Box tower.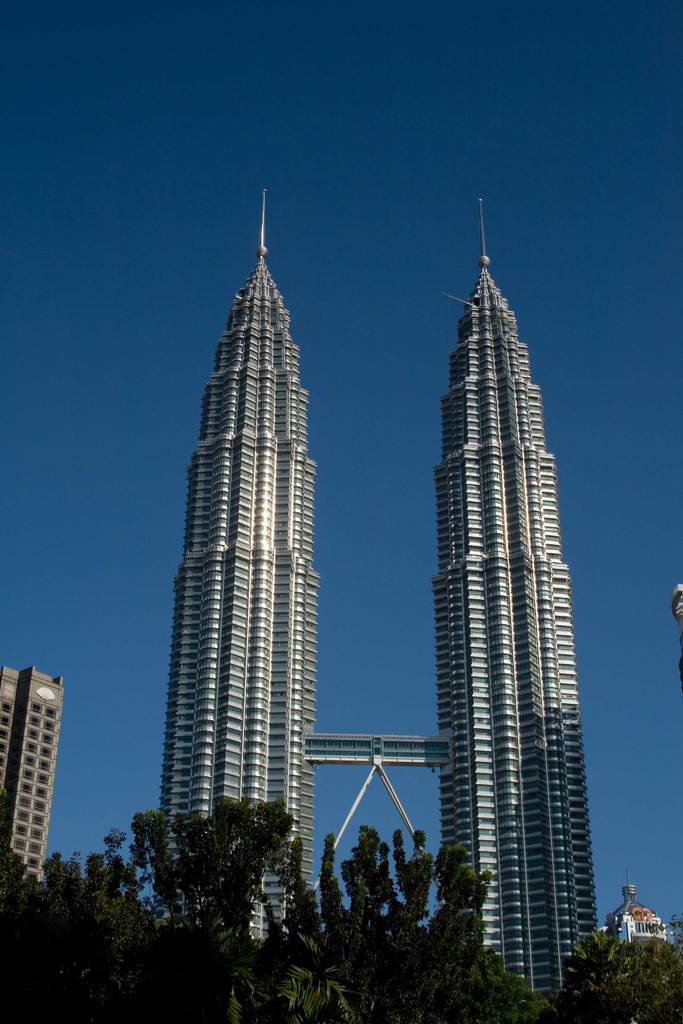
<bbox>138, 182, 361, 886</bbox>.
